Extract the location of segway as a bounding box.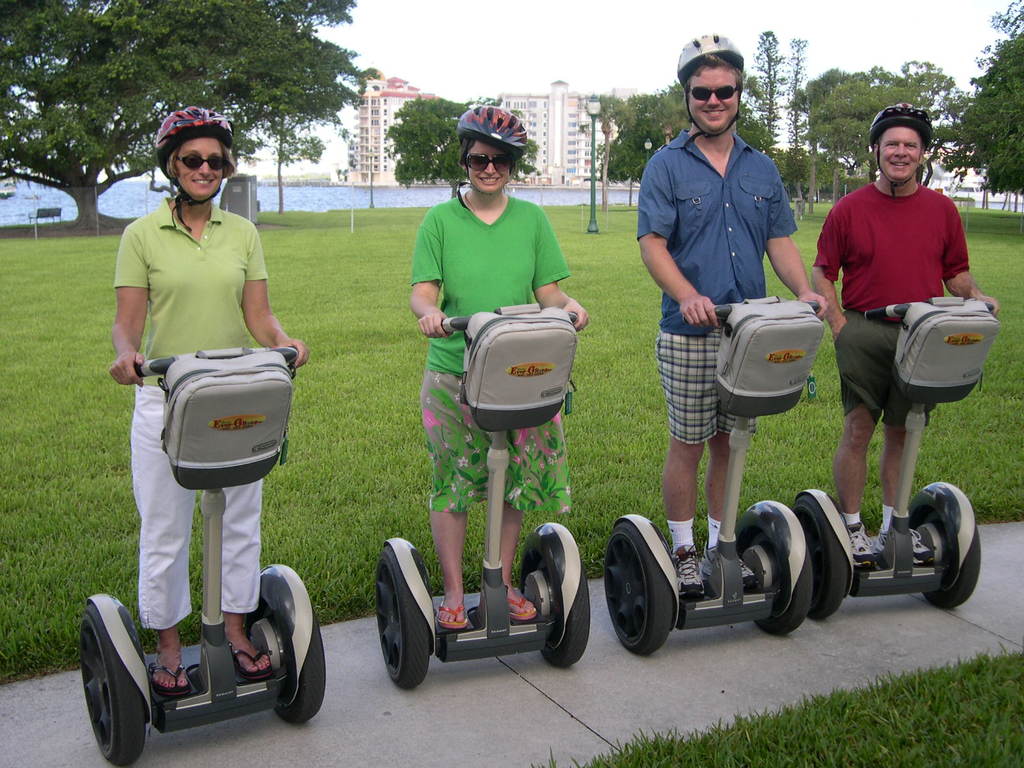
[left=792, top=300, right=995, bottom=610].
